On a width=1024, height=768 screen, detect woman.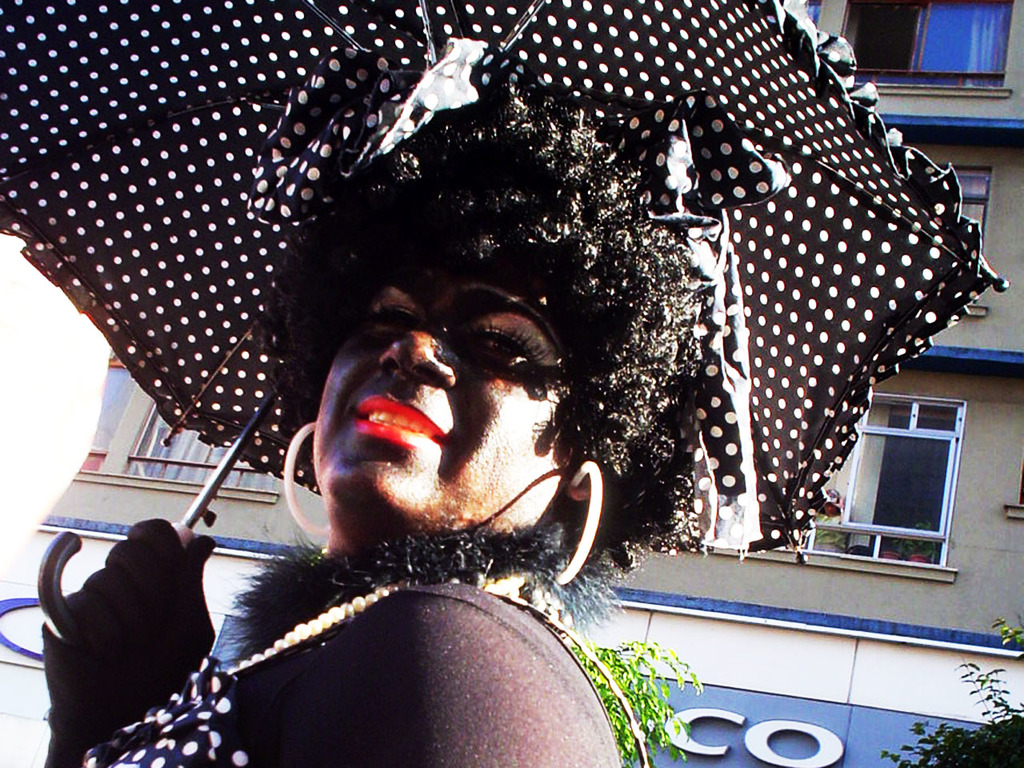
(x1=38, y1=103, x2=625, y2=767).
